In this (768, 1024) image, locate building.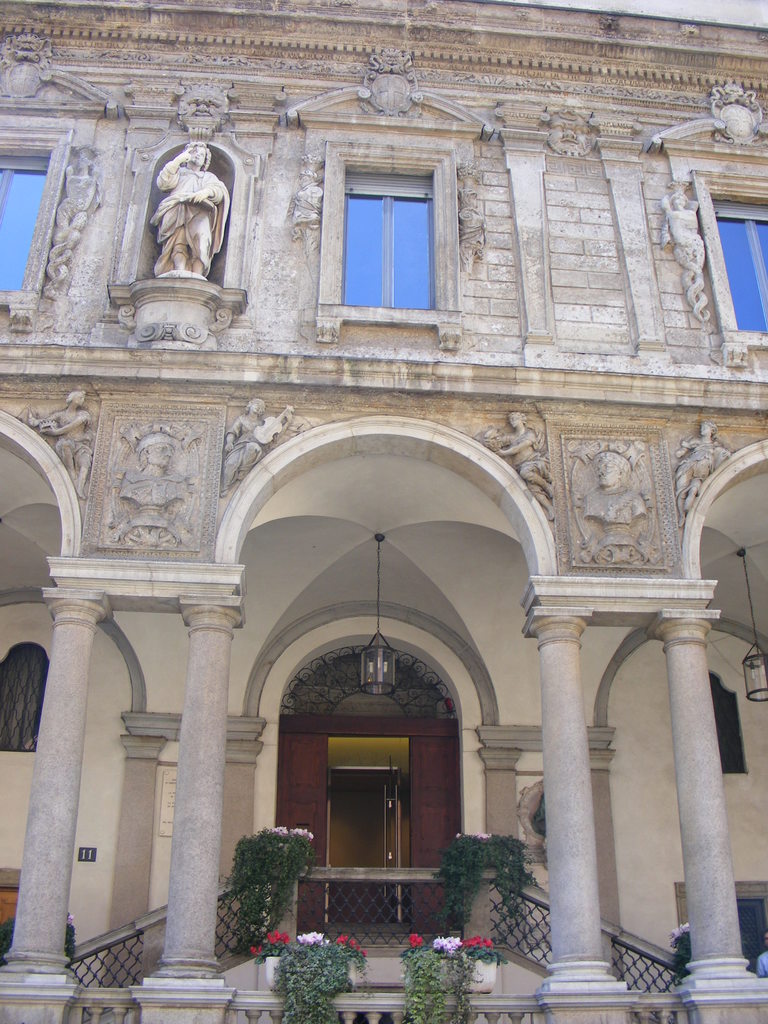
Bounding box: select_region(0, 0, 767, 1023).
